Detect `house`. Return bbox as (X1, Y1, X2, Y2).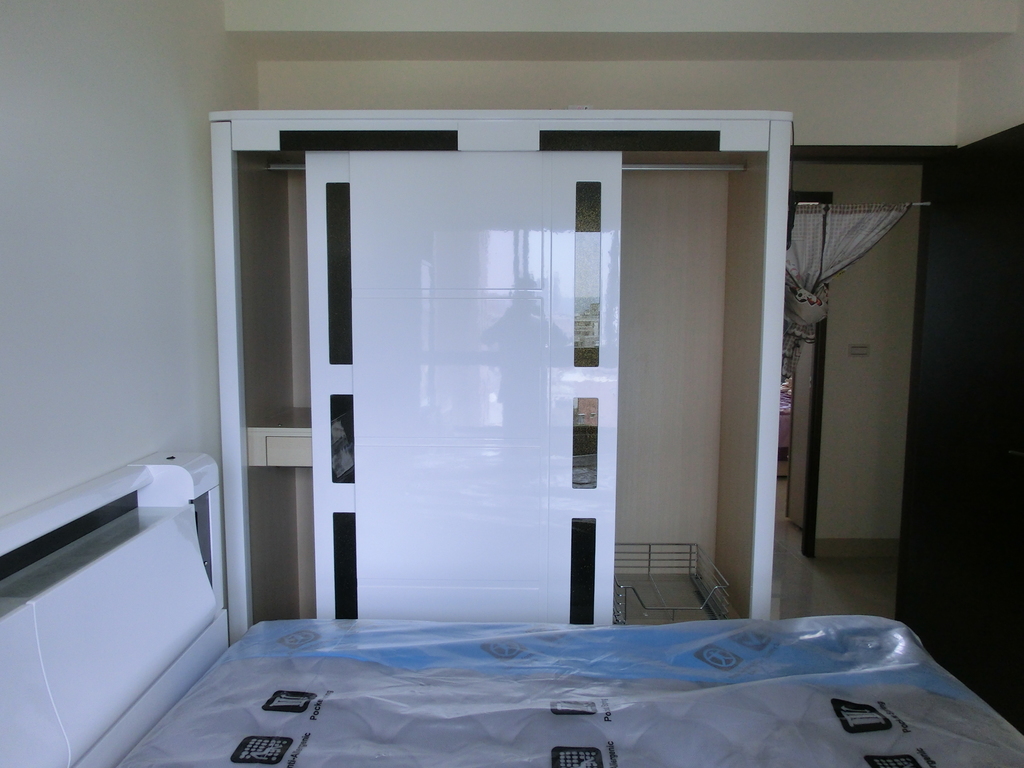
(0, 0, 1023, 767).
